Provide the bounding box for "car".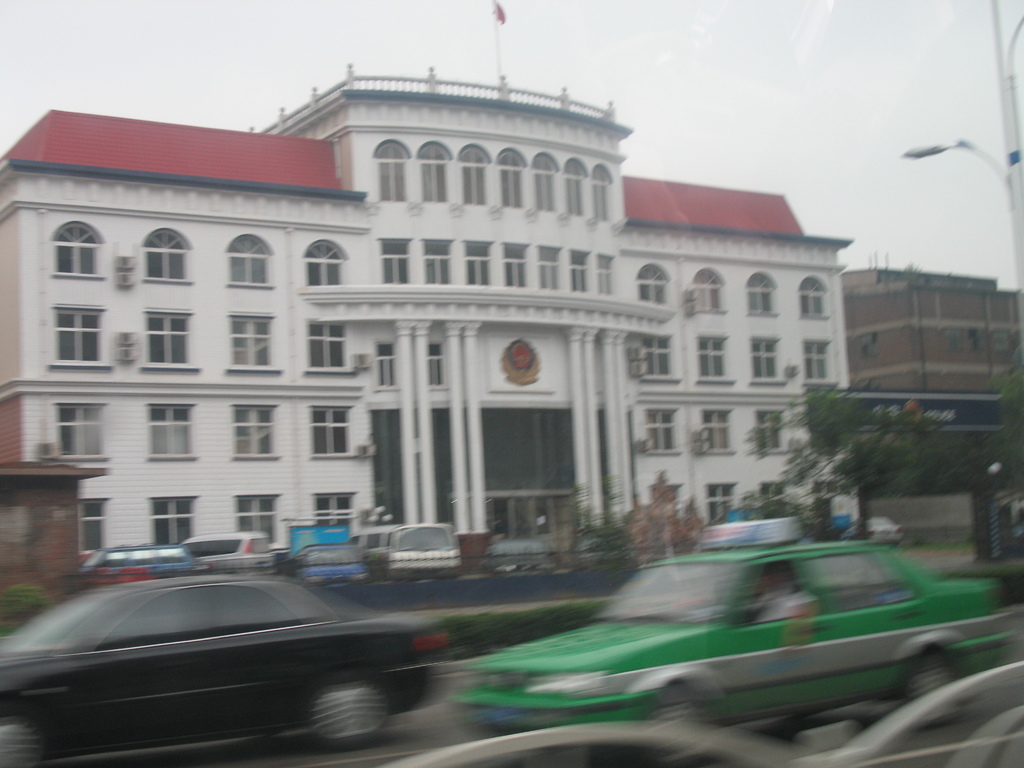
(0,574,437,767).
